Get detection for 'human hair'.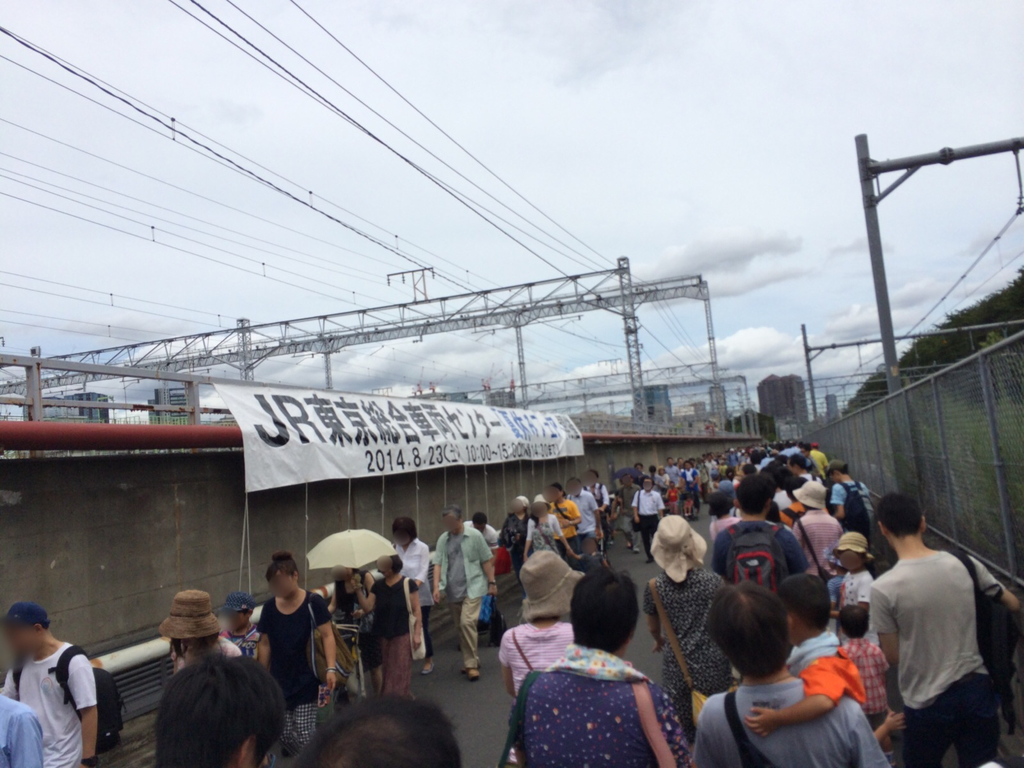
Detection: x1=707 y1=584 x2=792 y2=680.
